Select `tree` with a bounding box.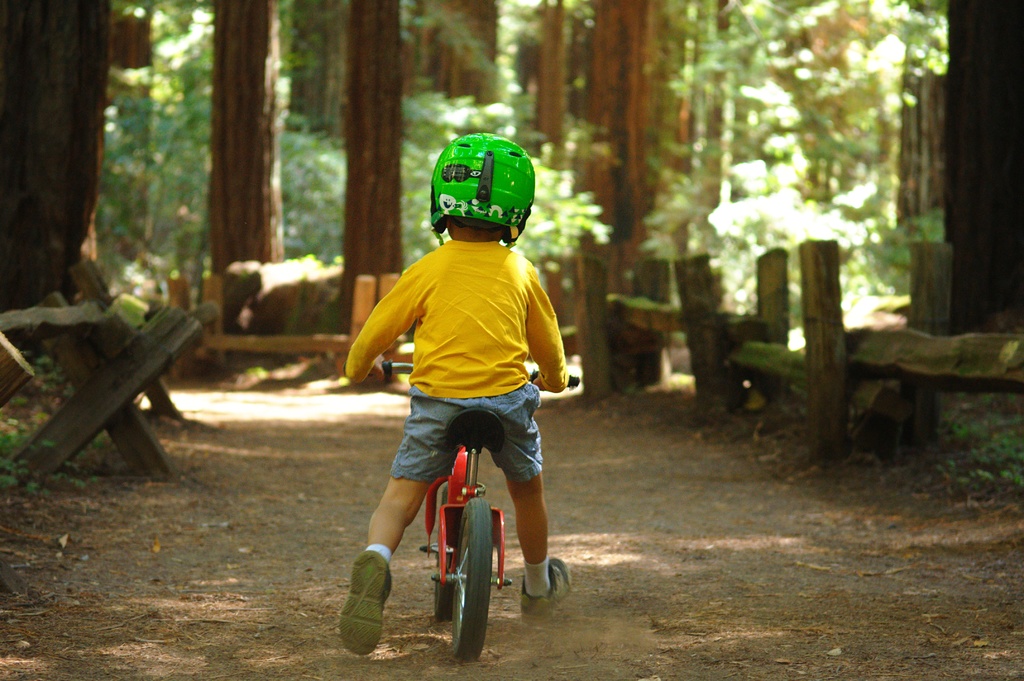
(280, 1, 350, 257).
